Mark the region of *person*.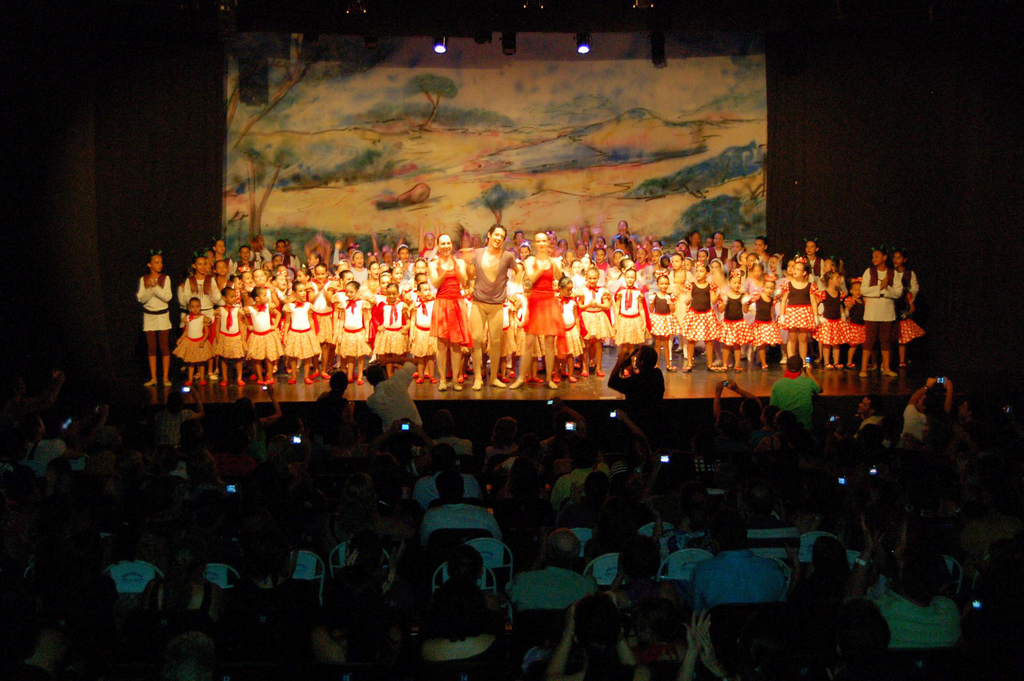
Region: detection(759, 408, 803, 451).
